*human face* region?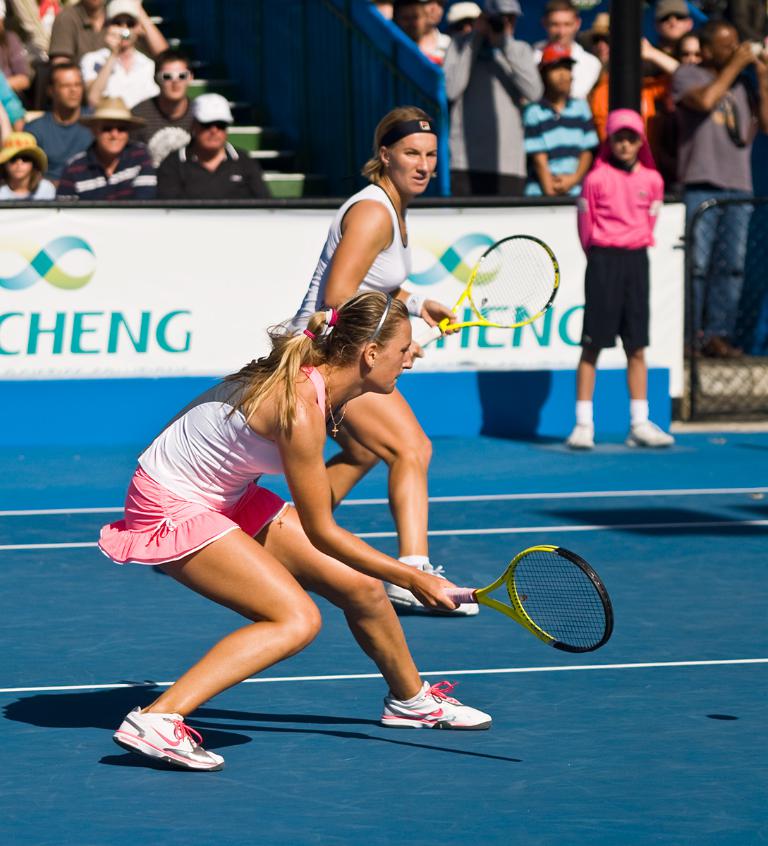
<region>712, 25, 743, 70</region>
